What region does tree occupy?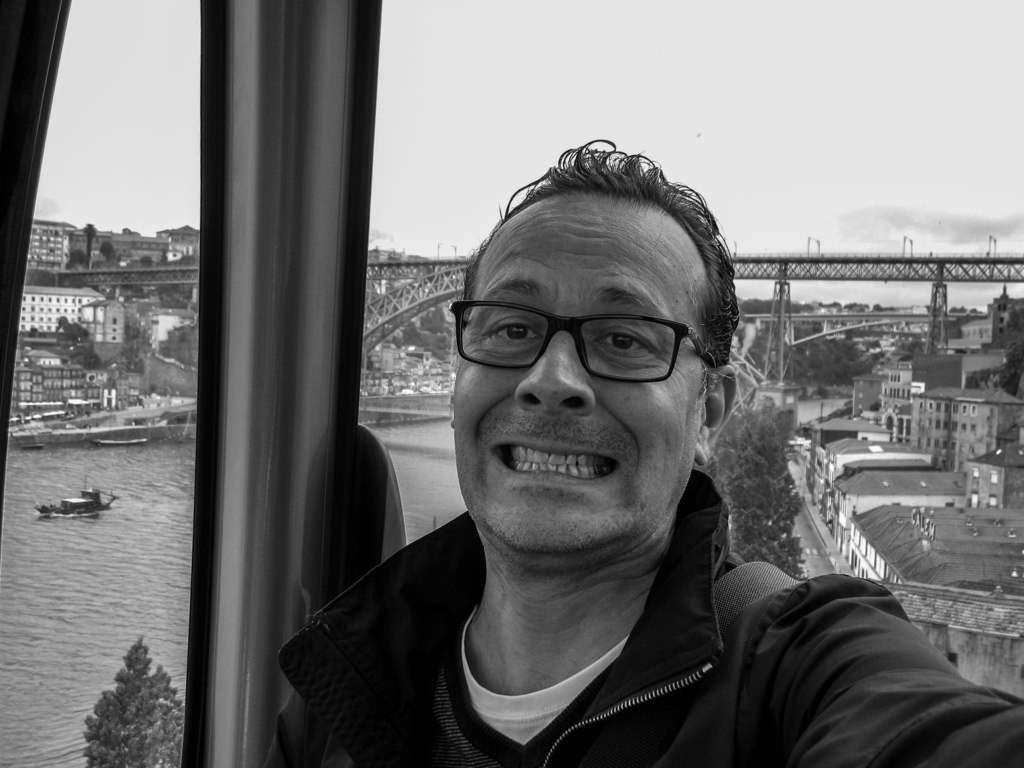
select_region(71, 635, 182, 756).
